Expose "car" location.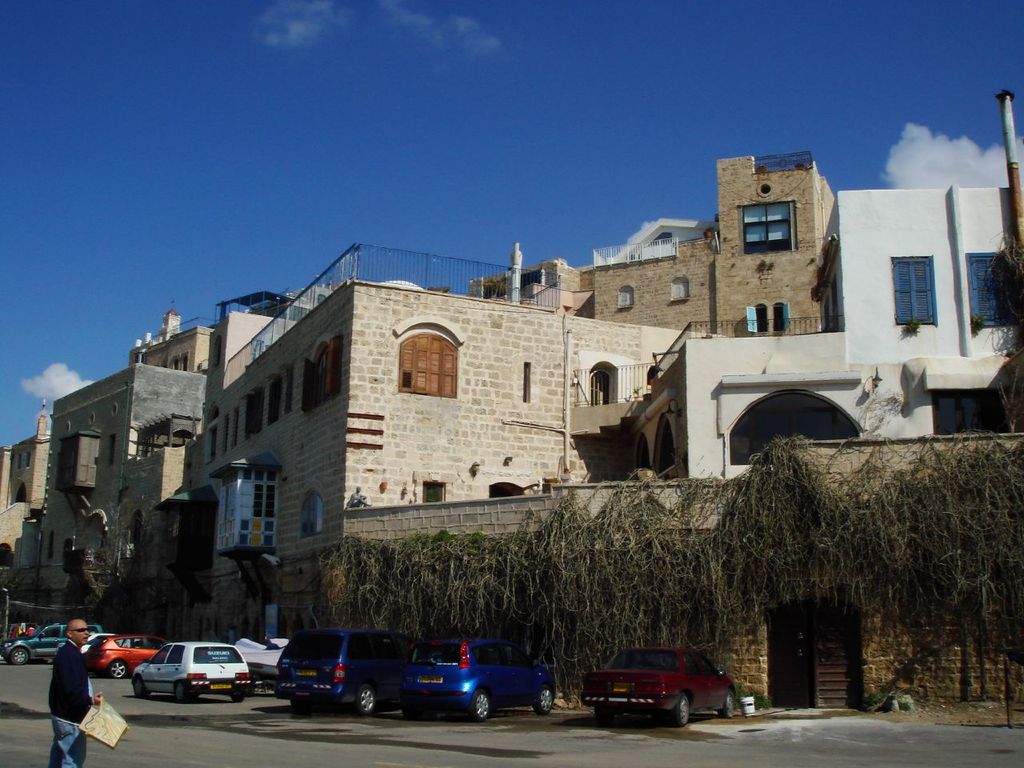
Exposed at {"x1": 0, "y1": 622, "x2": 106, "y2": 662}.
